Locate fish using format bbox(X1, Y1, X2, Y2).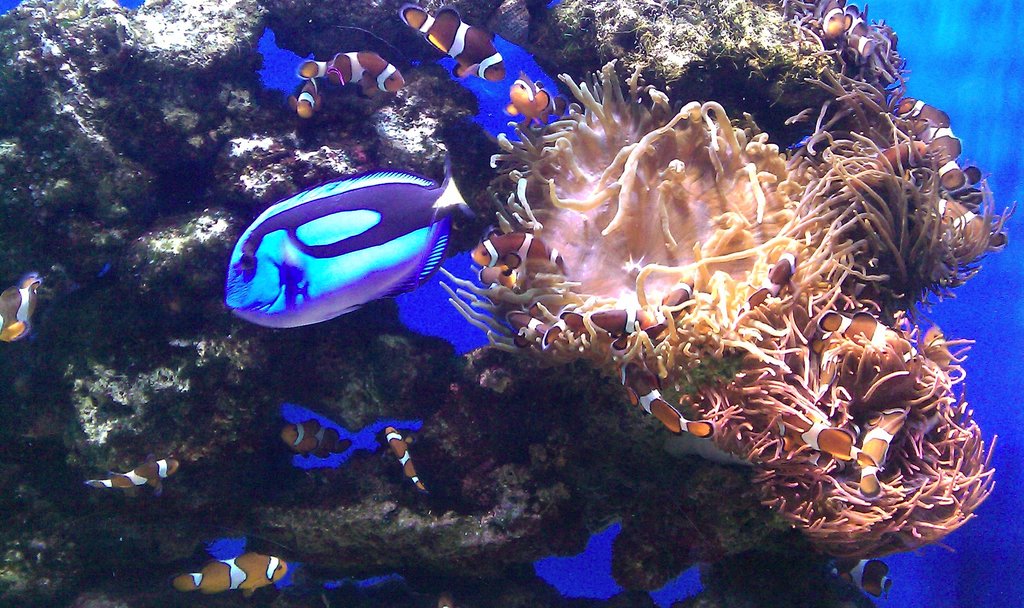
bbox(503, 310, 552, 350).
